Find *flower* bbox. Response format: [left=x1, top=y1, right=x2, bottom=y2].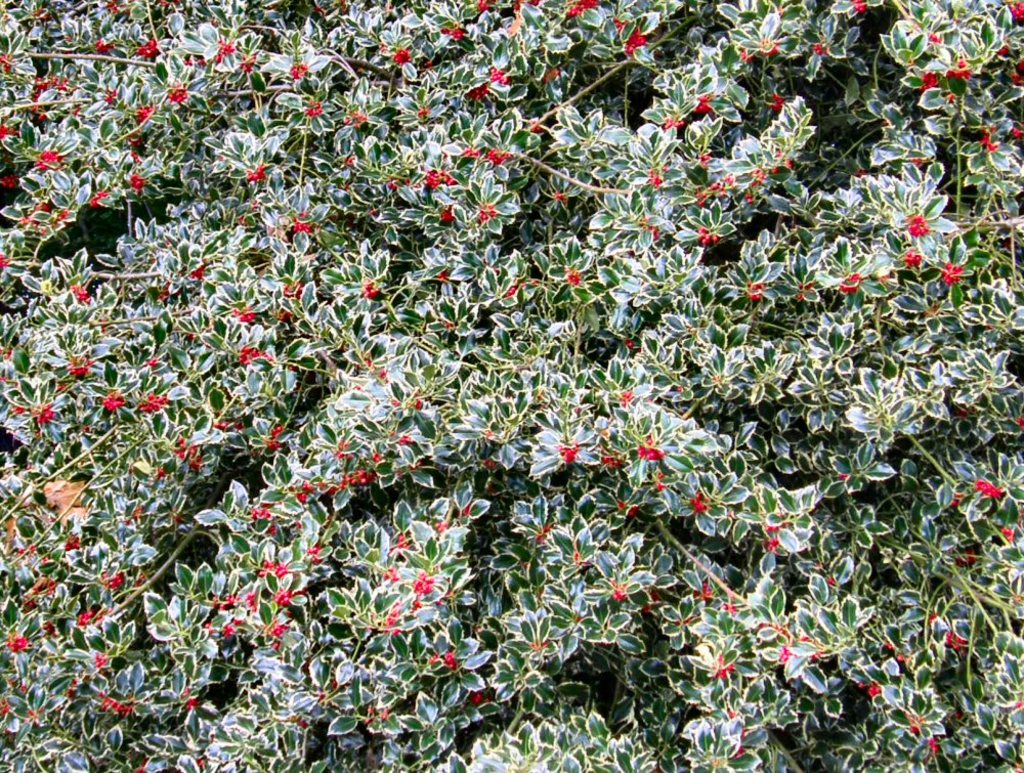
[left=31, top=77, right=69, bottom=101].
